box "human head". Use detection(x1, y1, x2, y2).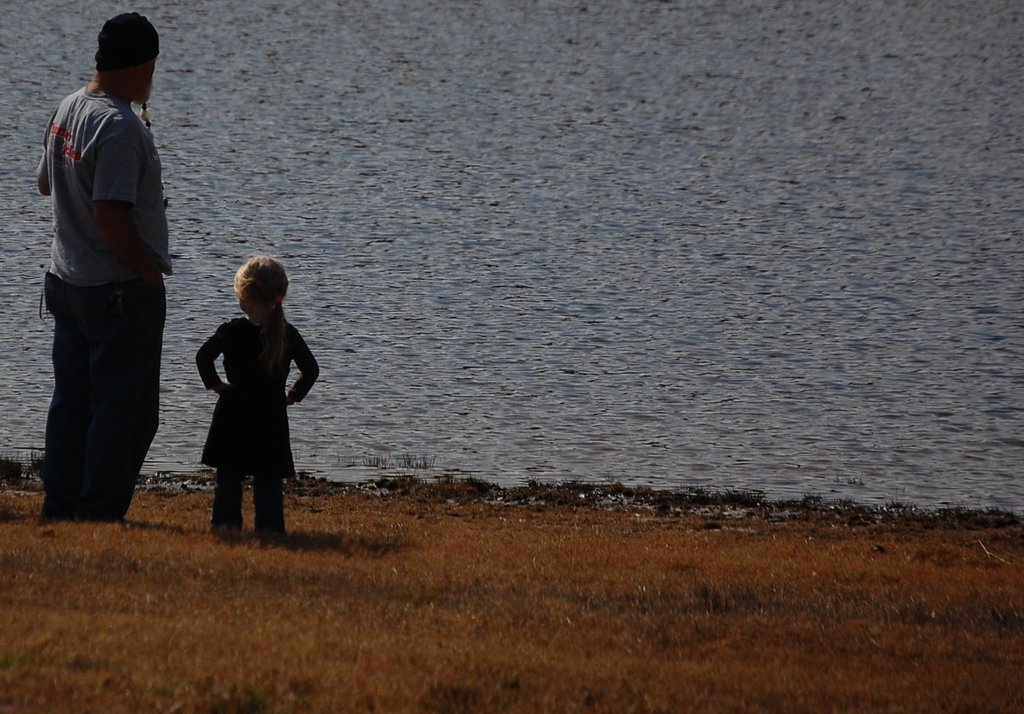
detection(74, 9, 148, 86).
